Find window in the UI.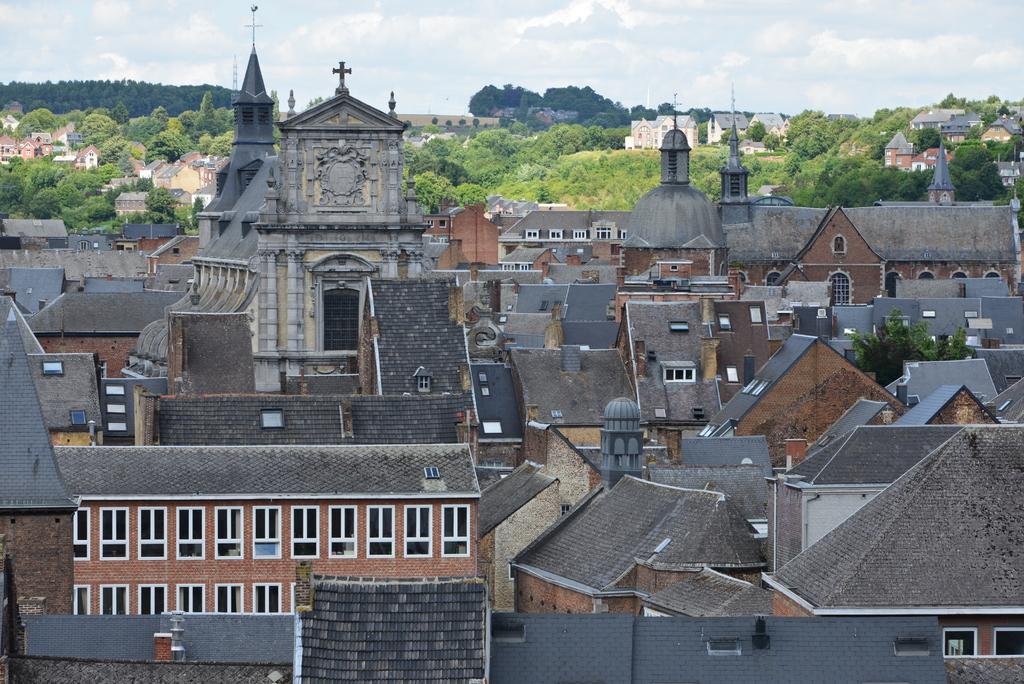
UI element at left=479, top=418, right=504, bottom=435.
